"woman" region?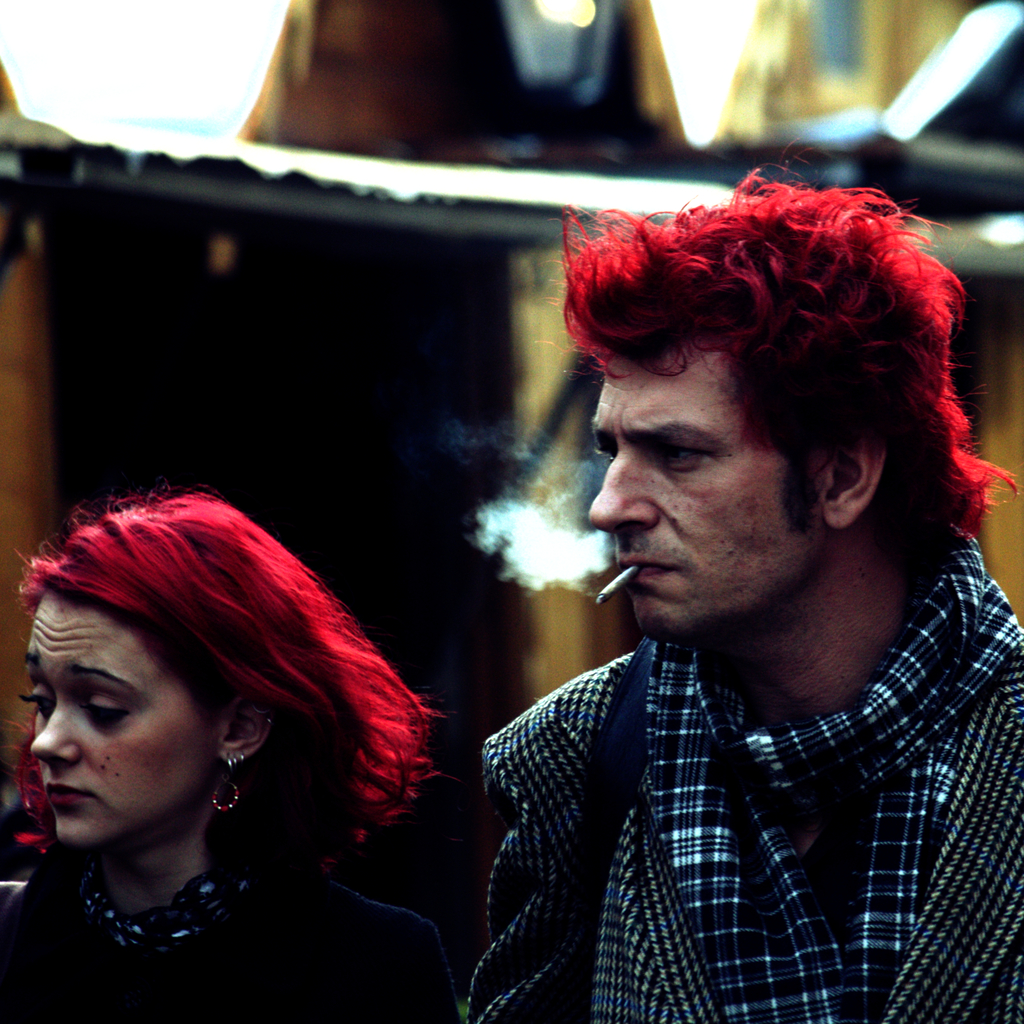
bbox=(0, 497, 454, 1023)
